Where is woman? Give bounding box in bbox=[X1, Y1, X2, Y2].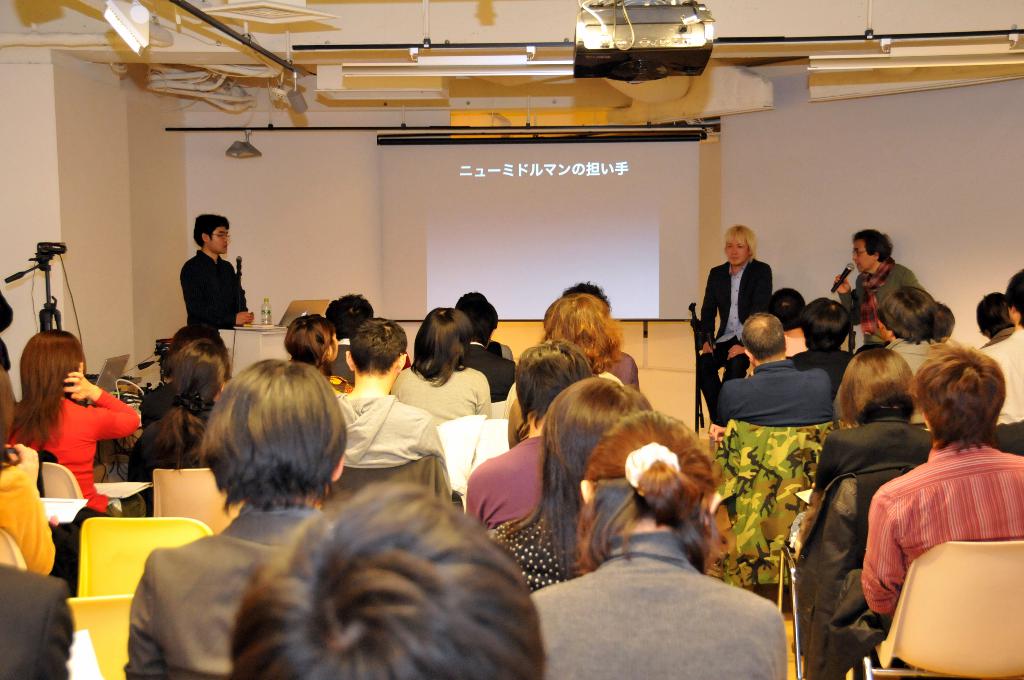
bbox=[508, 294, 624, 442].
